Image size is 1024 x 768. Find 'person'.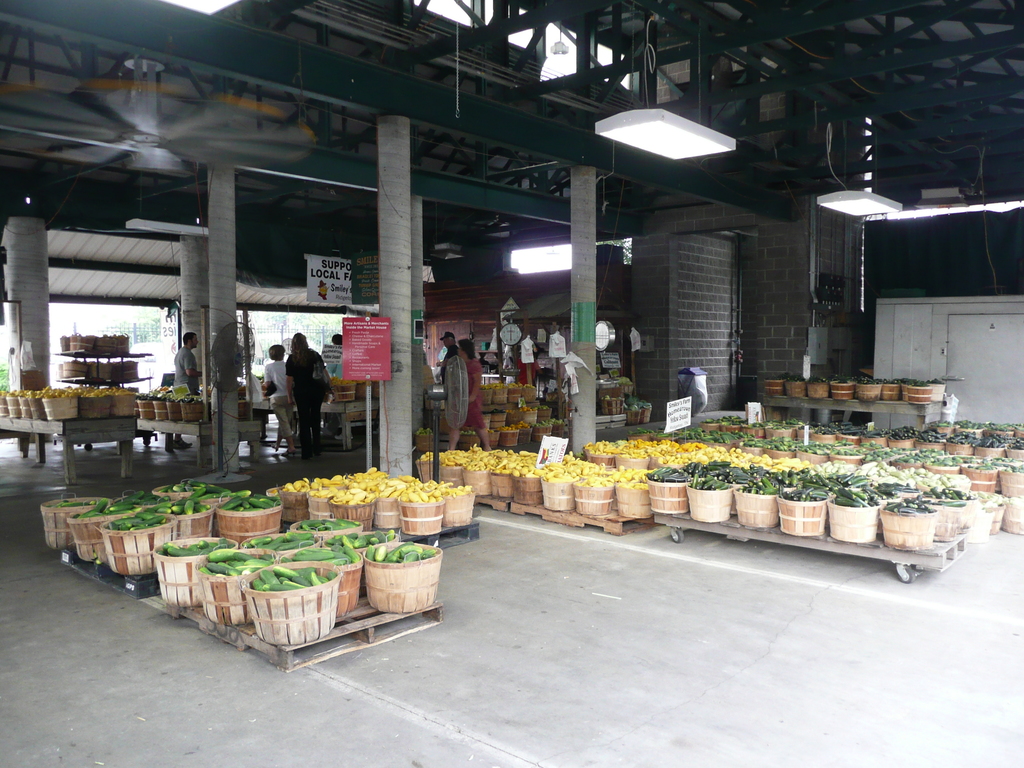
<region>436, 323, 458, 388</region>.
